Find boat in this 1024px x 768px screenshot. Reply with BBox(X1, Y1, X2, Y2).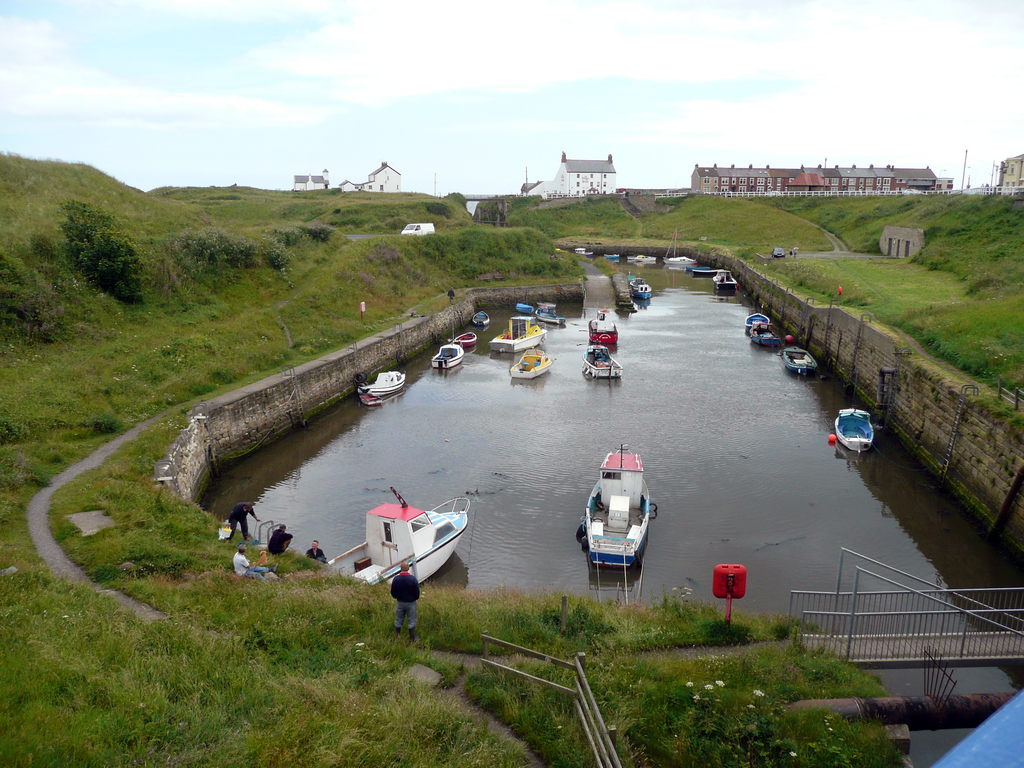
BBox(686, 265, 721, 276).
